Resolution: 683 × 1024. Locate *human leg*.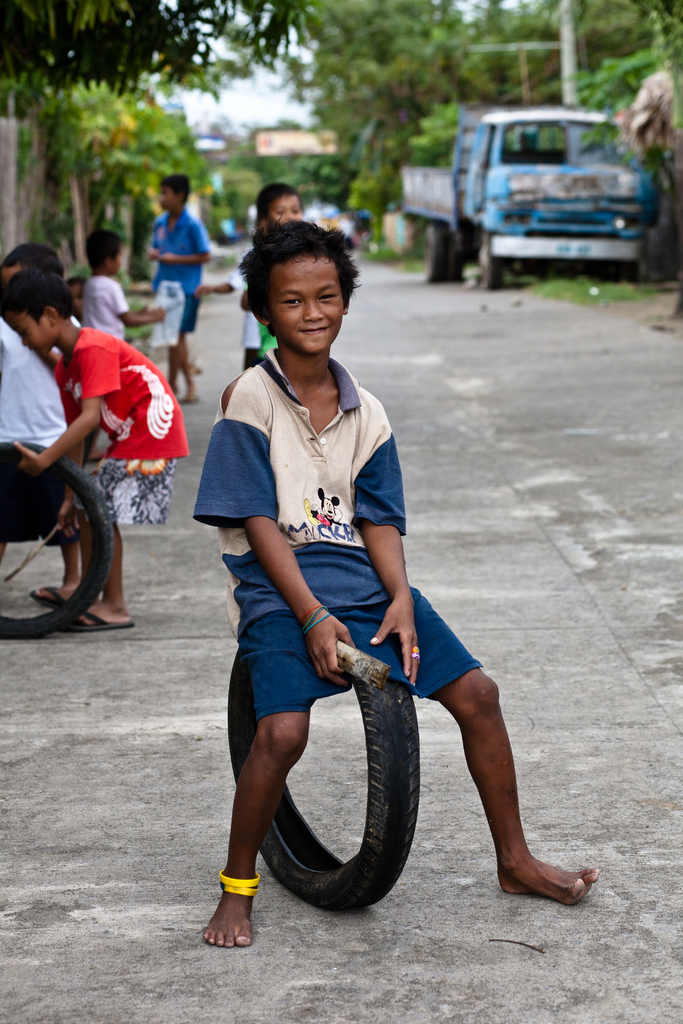
[left=195, top=615, right=320, bottom=941].
